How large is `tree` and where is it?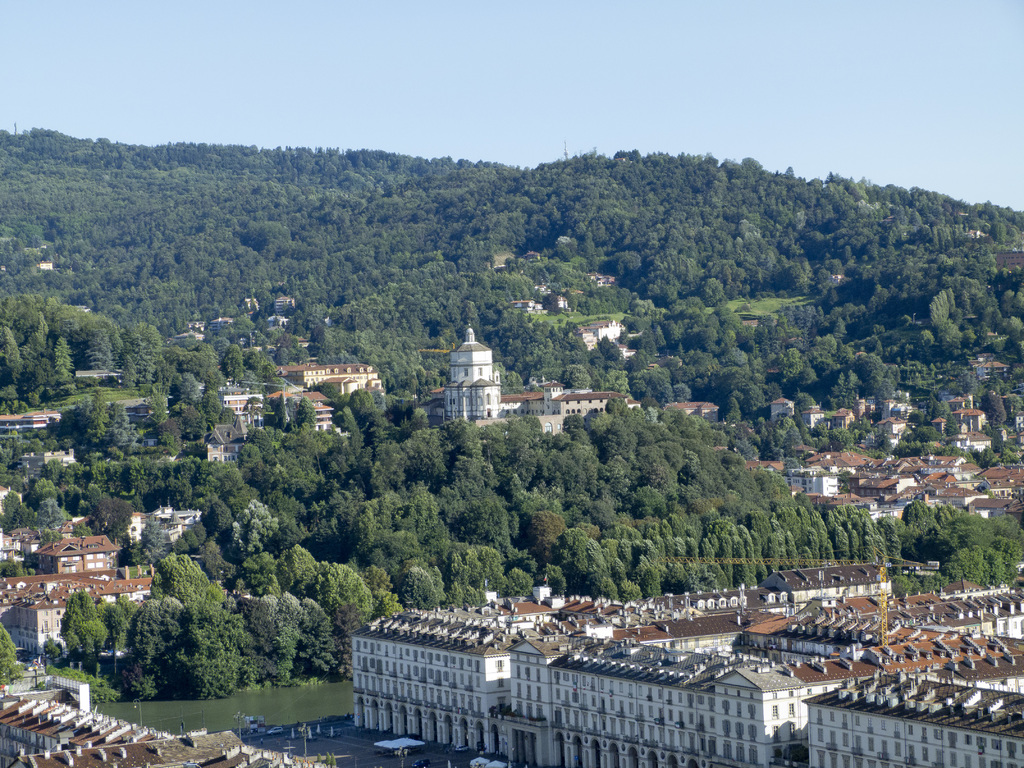
Bounding box: region(289, 274, 339, 379).
